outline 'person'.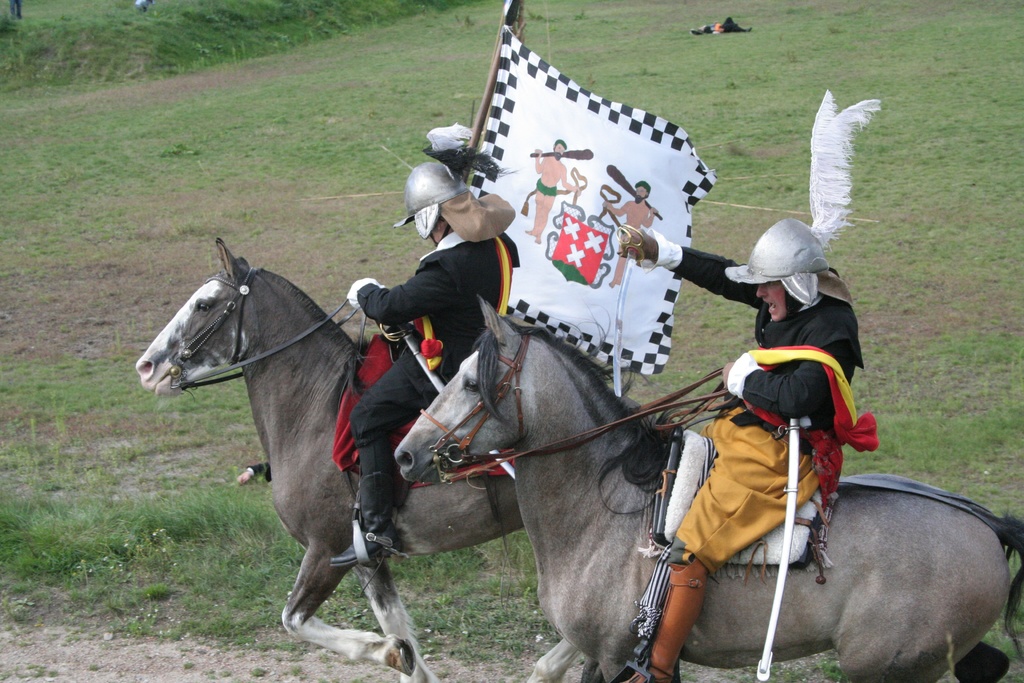
Outline: (left=326, top=160, right=522, bottom=572).
